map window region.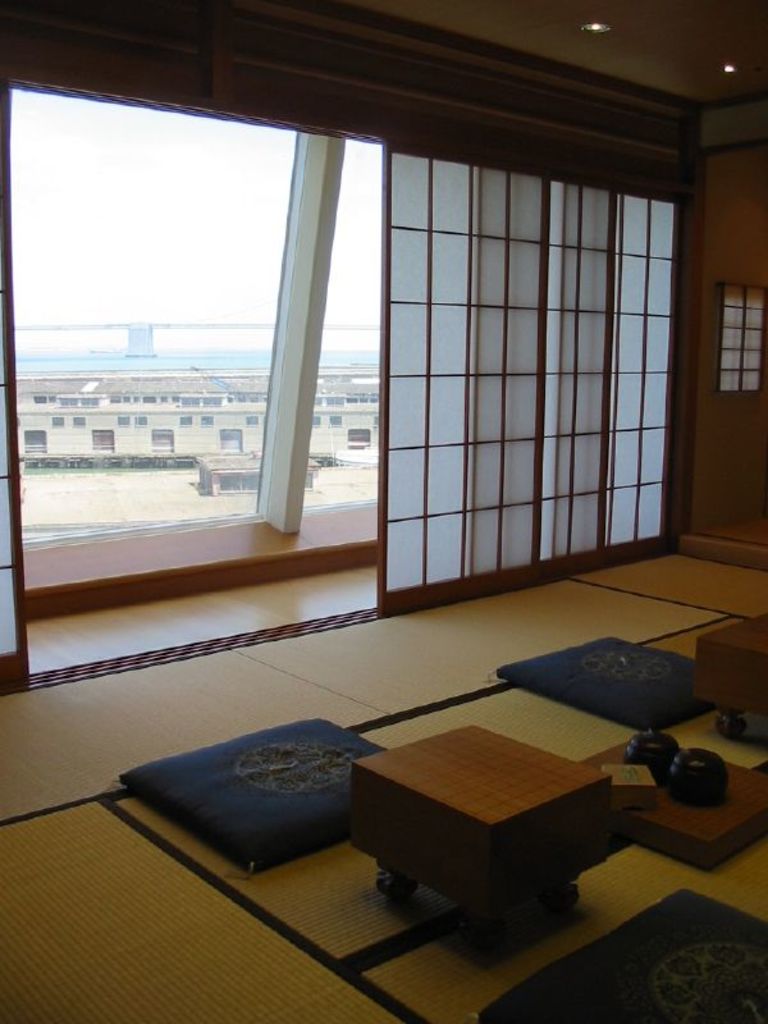
Mapped to bbox=[718, 282, 767, 397].
